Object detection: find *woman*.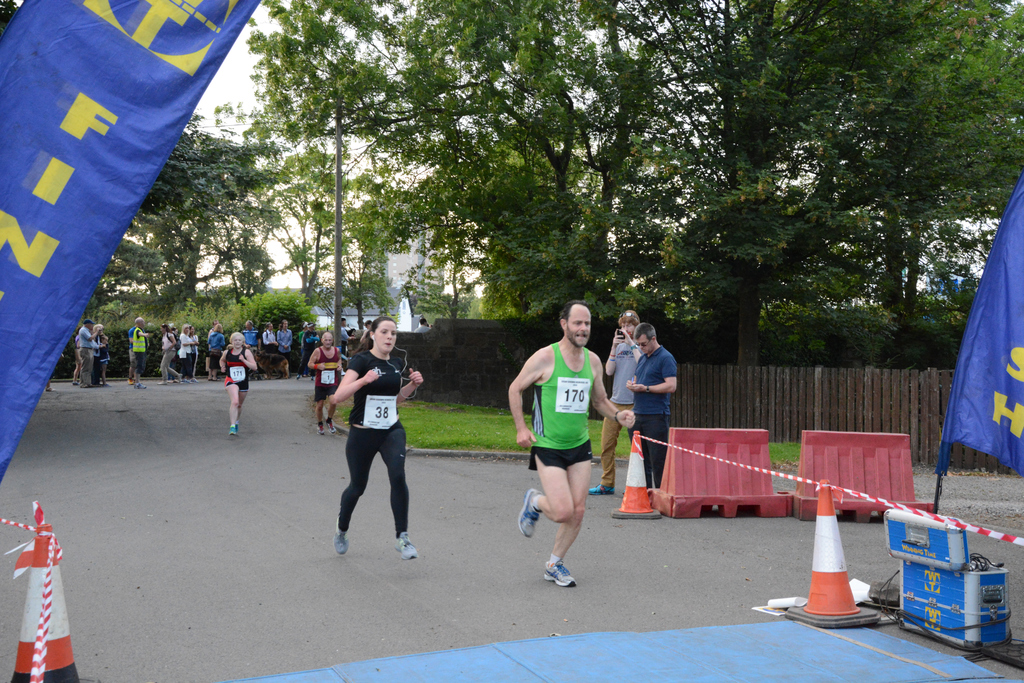
locate(323, 320, 420, 562).
